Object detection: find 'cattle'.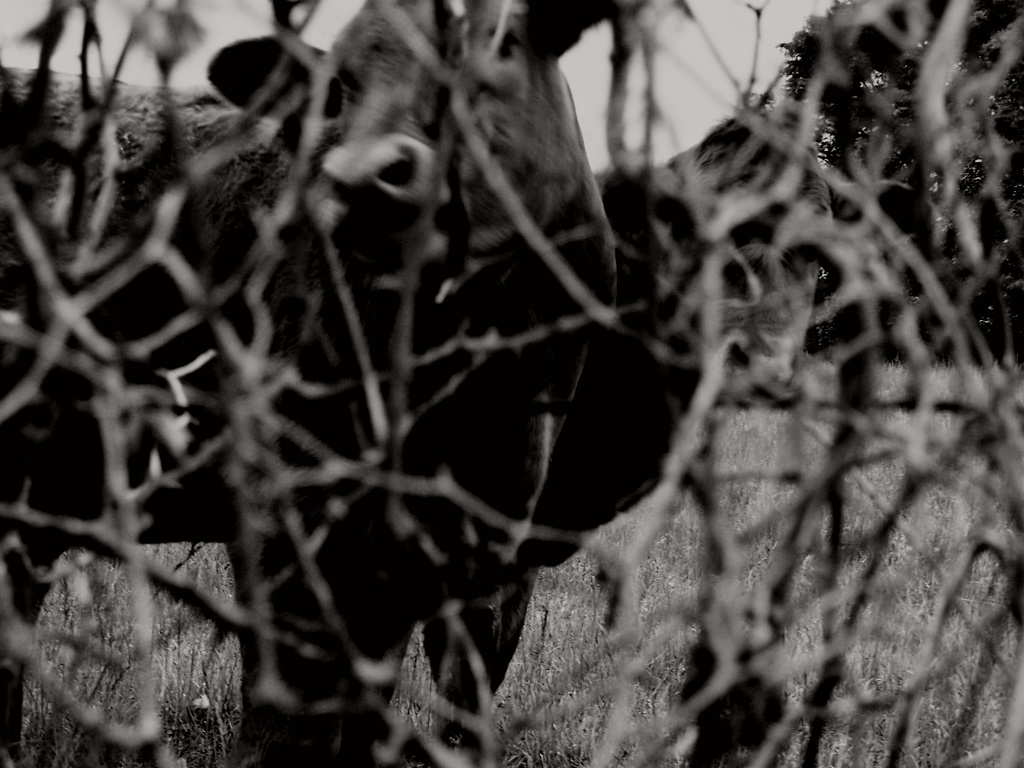
(0,0,648,767).
